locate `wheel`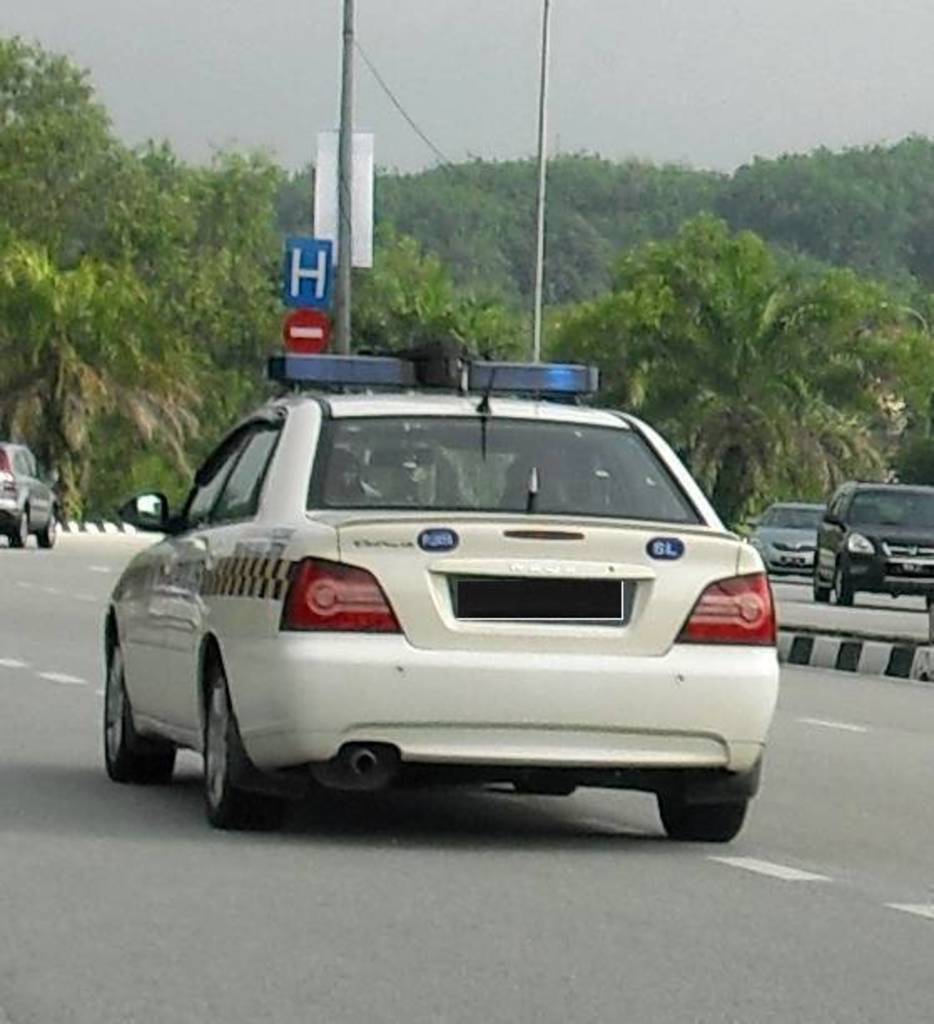
left=10, top=508, right=32, bottom=550
